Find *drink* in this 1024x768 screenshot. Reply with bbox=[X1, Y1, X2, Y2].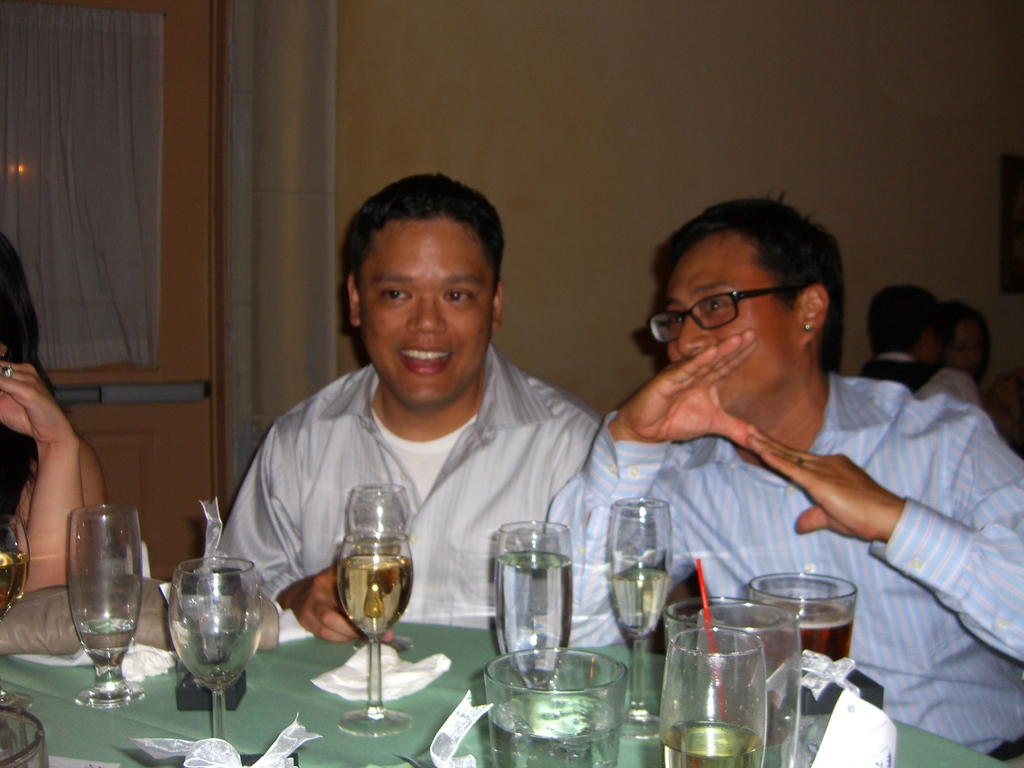
bbox=[664, 627, 767, 760].
